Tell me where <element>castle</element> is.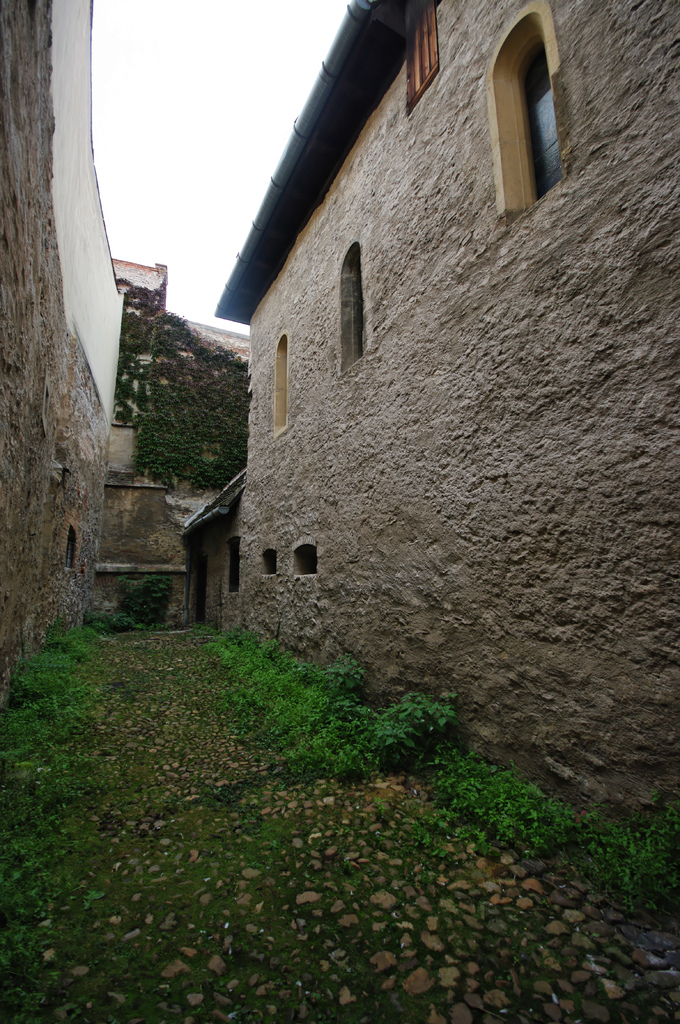
<element>castle</element> is at 202:0:679:895.
